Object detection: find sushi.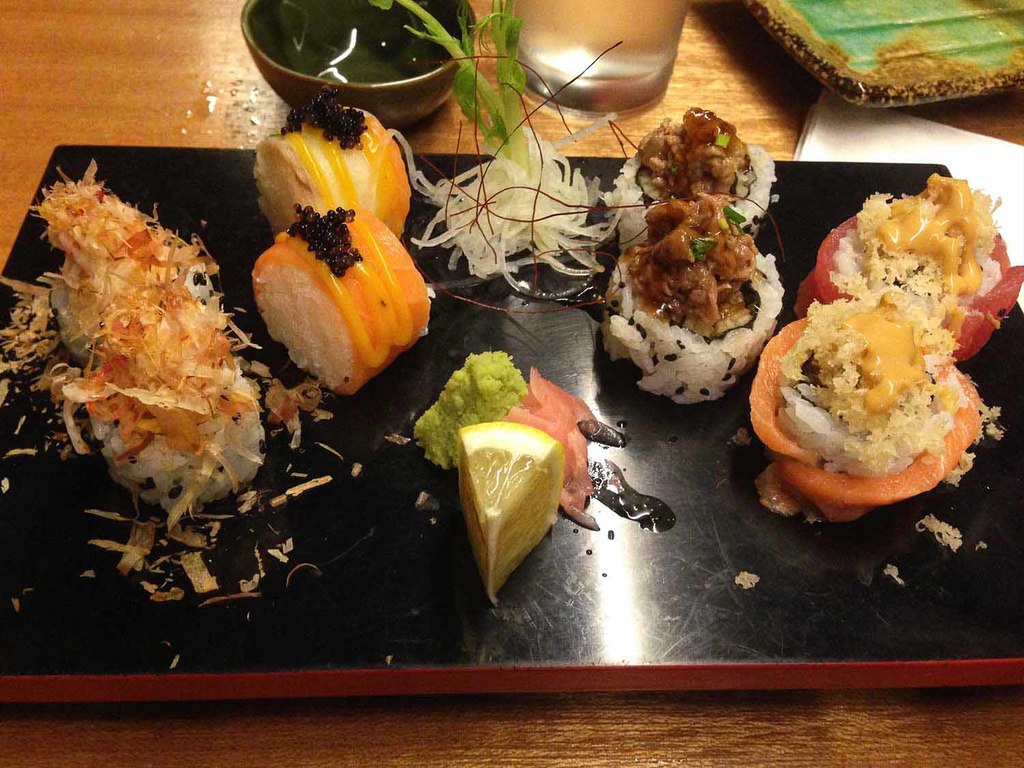
{"x1": 606, "y1": 196, "x2": 788, "y2": 395}.
